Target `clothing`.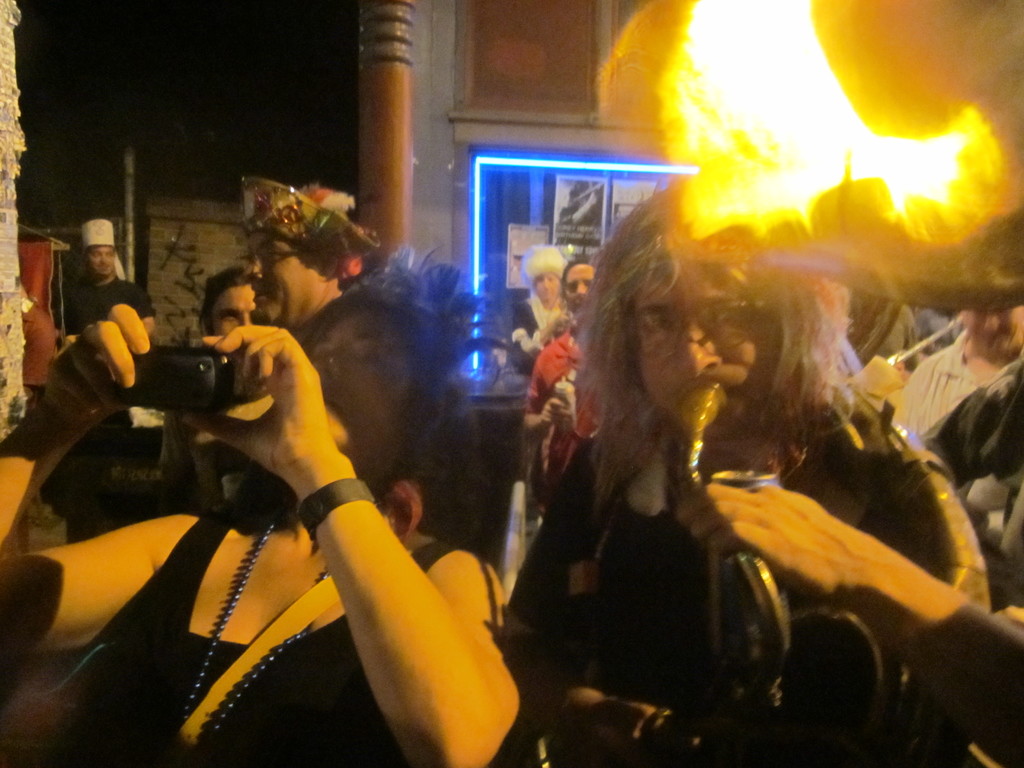
Target region: 50 521 462 766.
